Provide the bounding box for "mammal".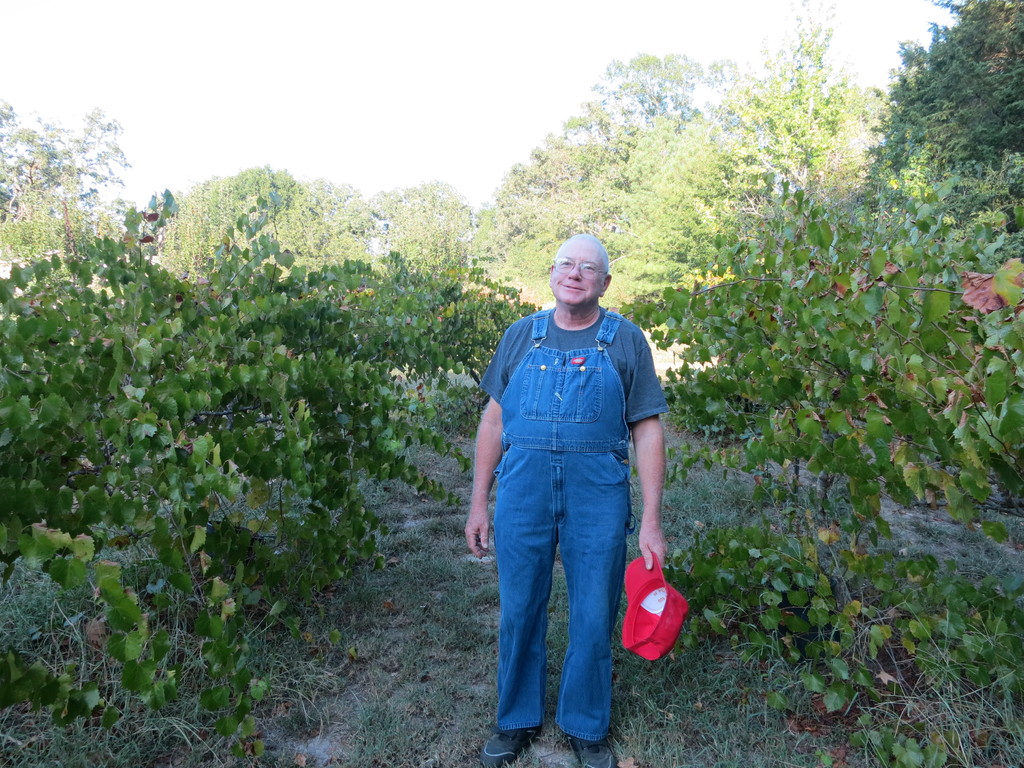
468:244:672:705.
